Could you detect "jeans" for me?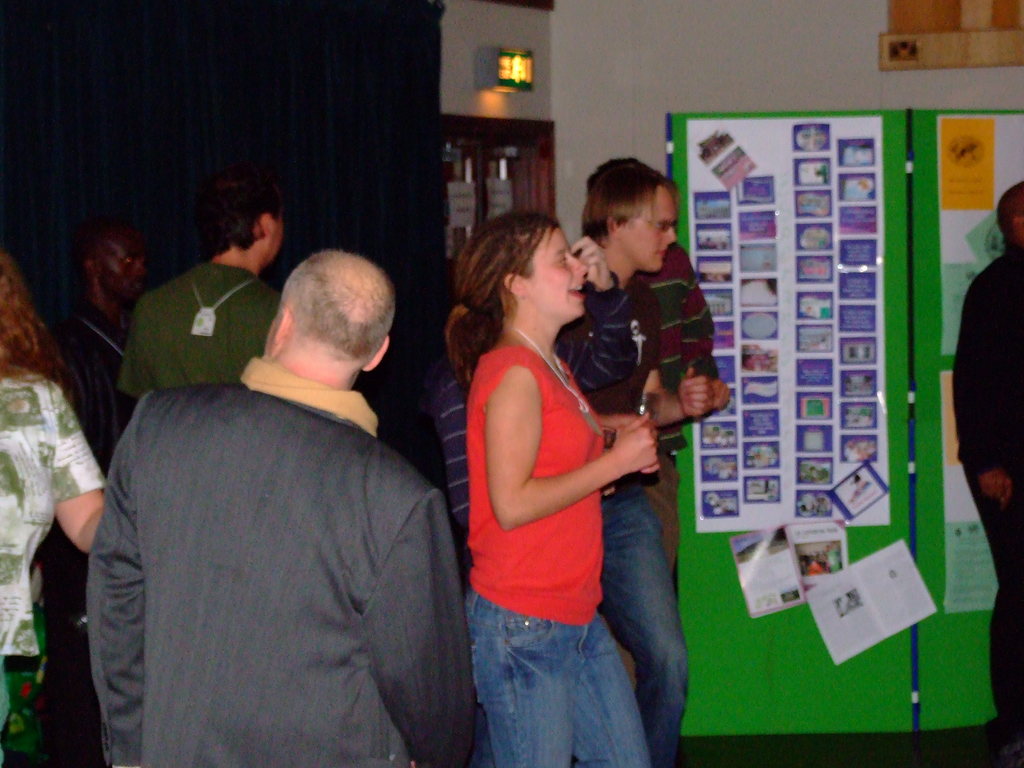
Detection result: bbox(606, 484, 691, 767).
